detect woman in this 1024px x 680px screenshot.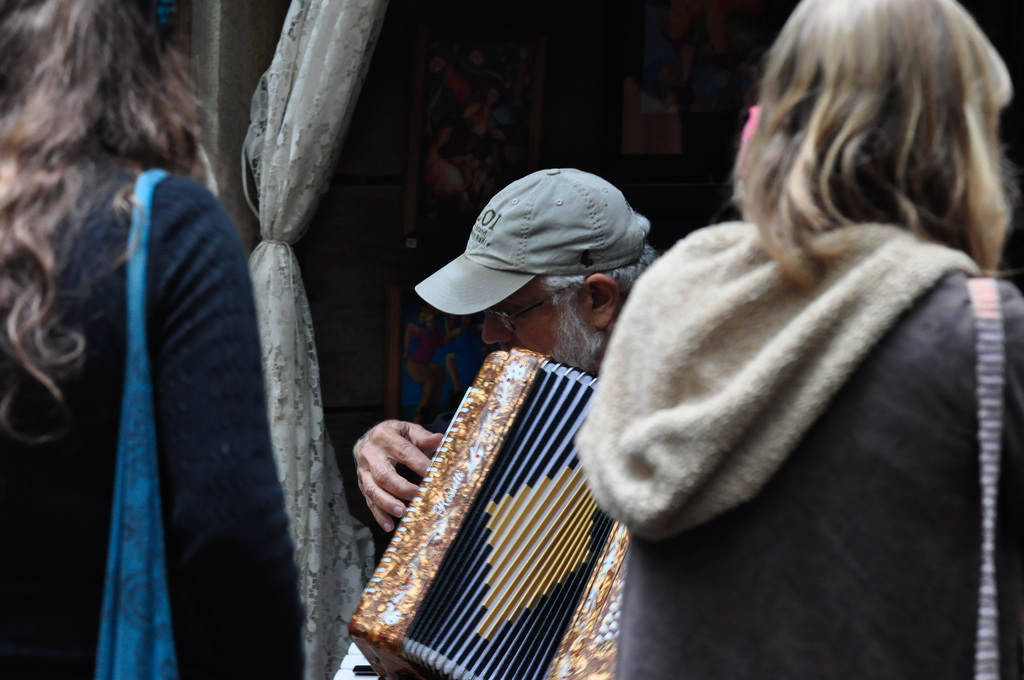
Detection: crop(0, 0, 311, 679).
